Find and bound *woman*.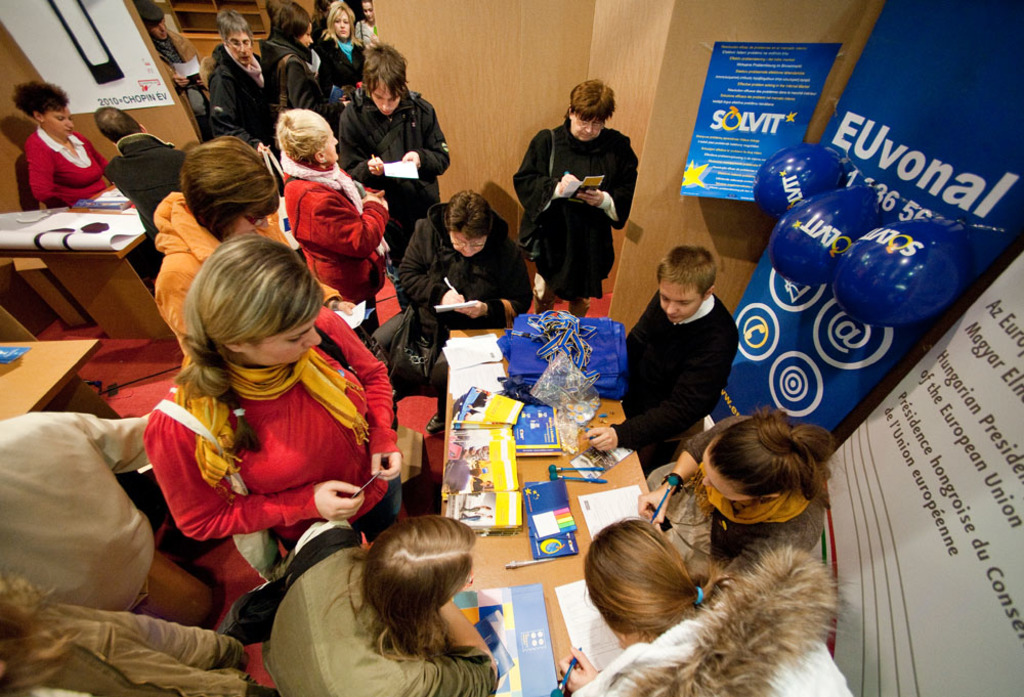
Bound: <bbox>274, 103, 393, 342</bbox>.
